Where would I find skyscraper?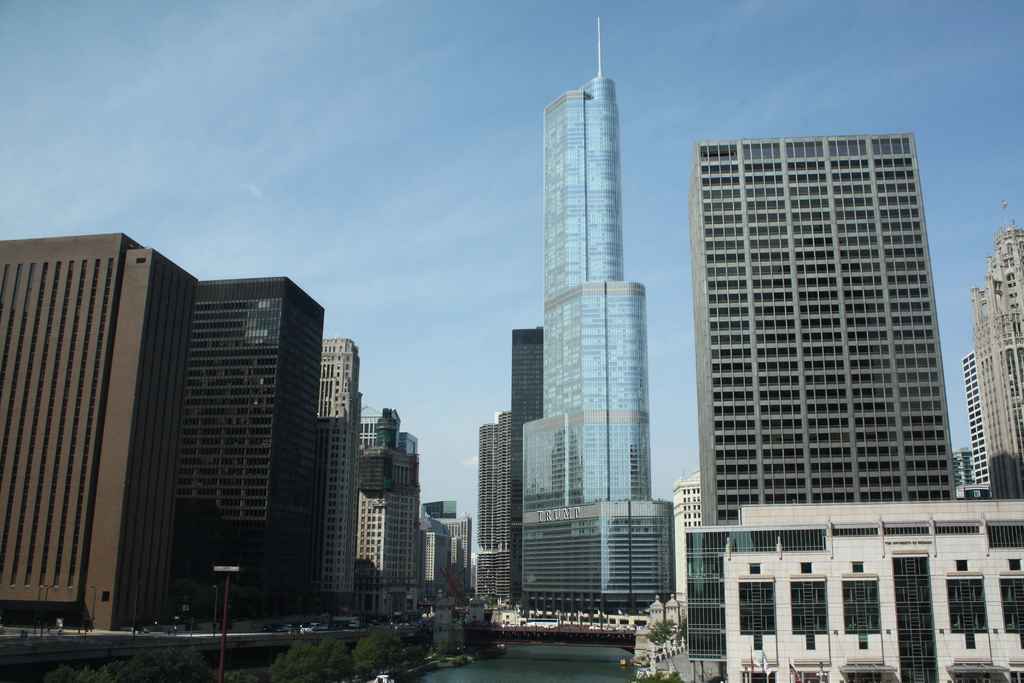
At (322,331,362,597).
